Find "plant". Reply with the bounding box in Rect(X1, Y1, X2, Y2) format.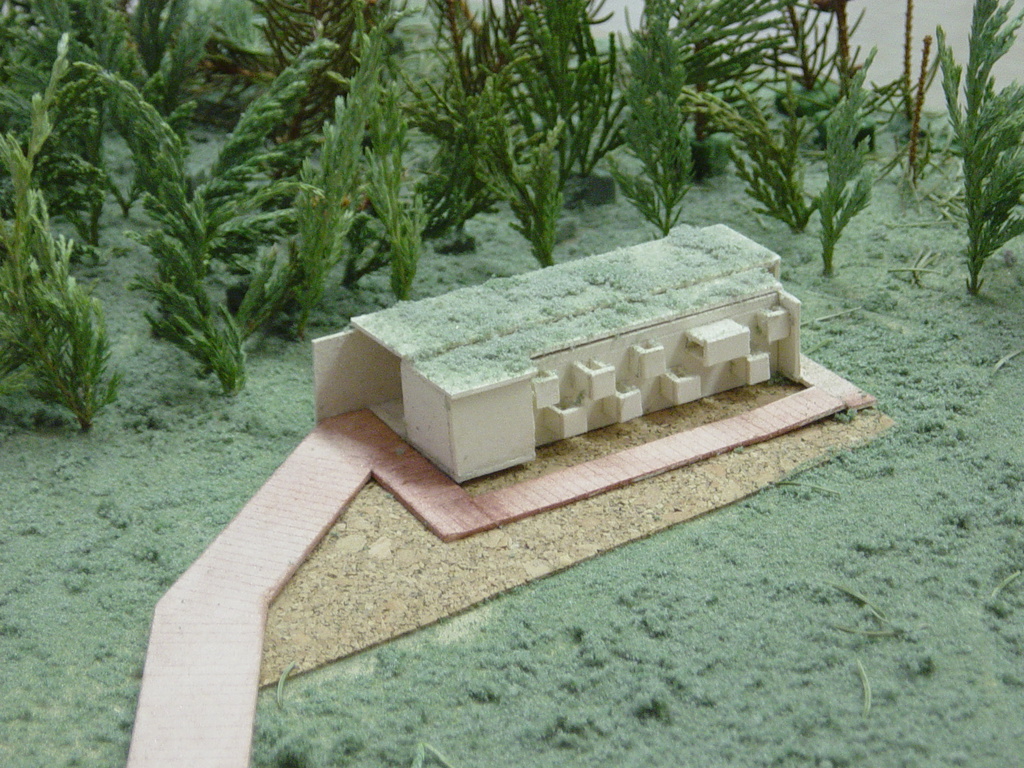
Rect(817, 44, 879, 275).
